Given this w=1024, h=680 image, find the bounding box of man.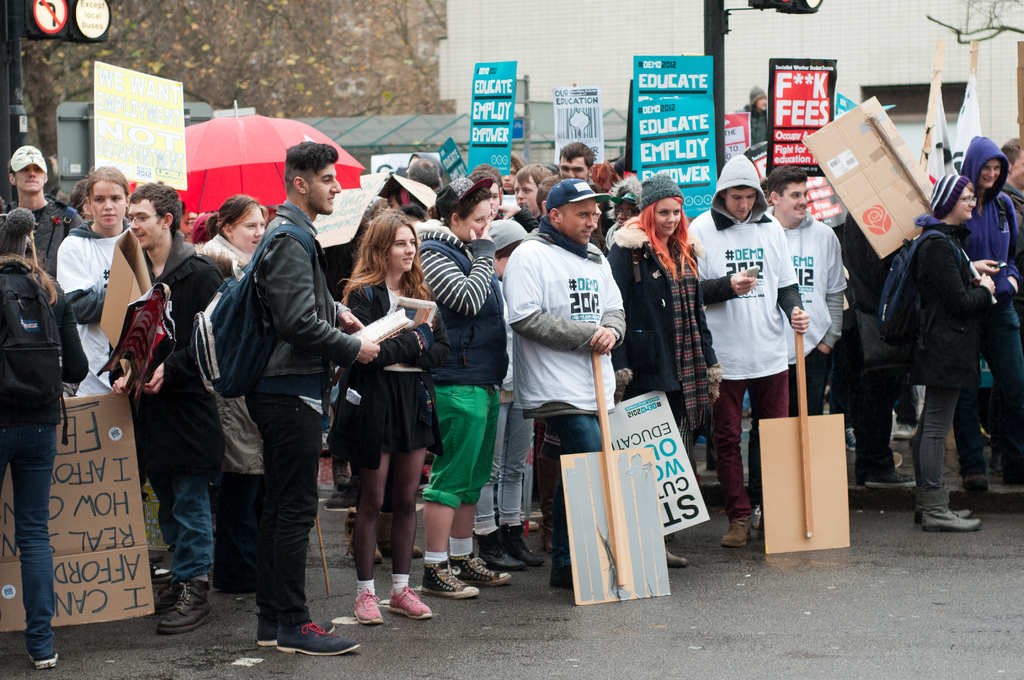
[x1=474, y1=163, x2=503, y2=182].
